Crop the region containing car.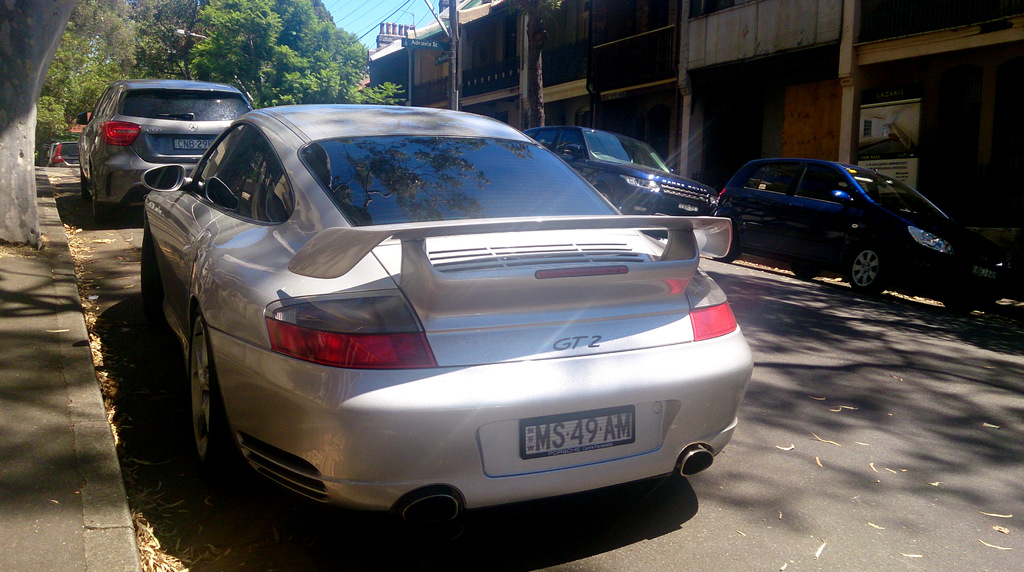
Crop region: x1=519, y1=127, x2=719, y2=234.
